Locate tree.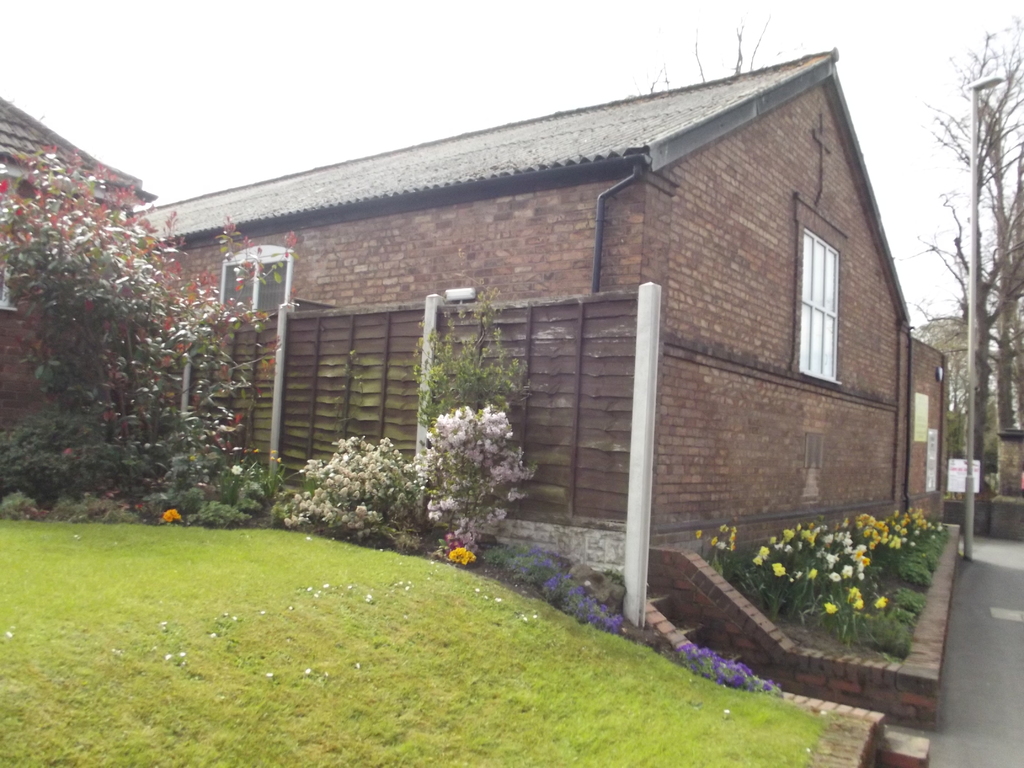
Bounding box: x1=922, y1=195, x2=1023, y2=477.
